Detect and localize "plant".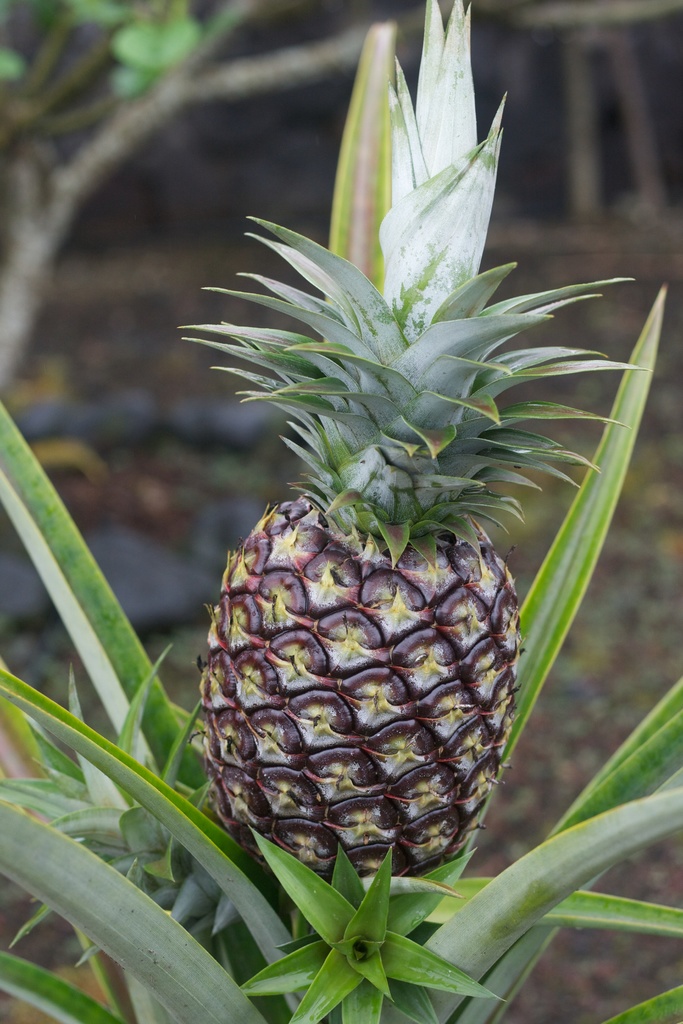
Localized at [left=1, top=0, right=682, bottom=1023].
